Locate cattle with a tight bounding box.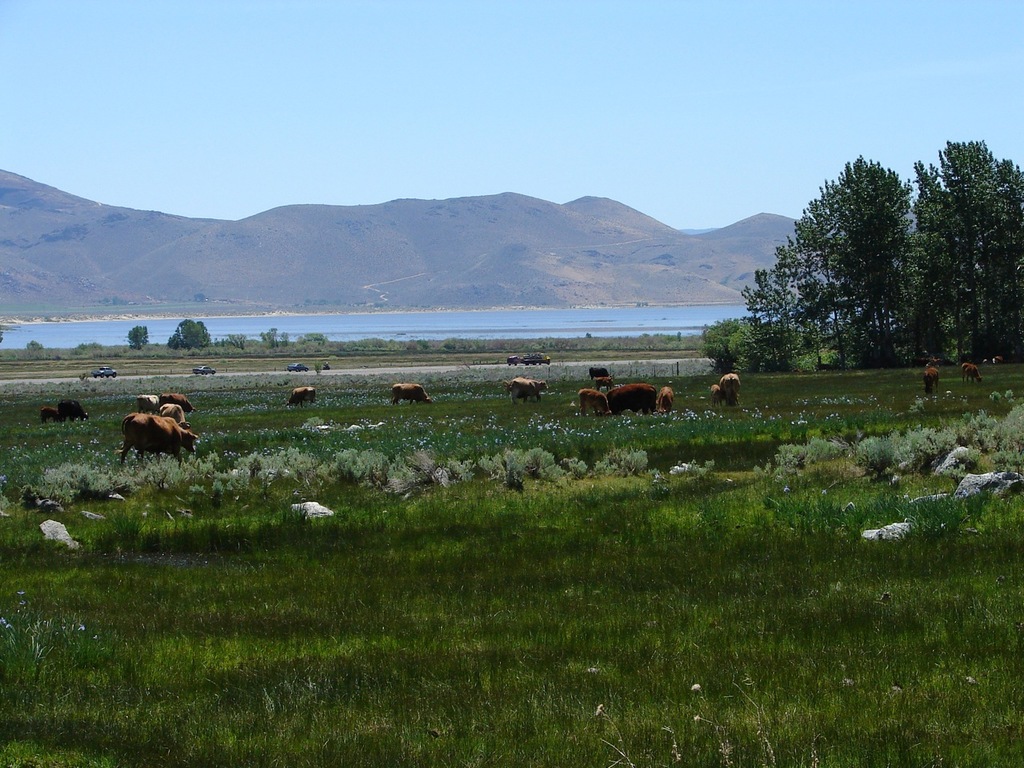
bbox=[158, 403, 190, 430].
